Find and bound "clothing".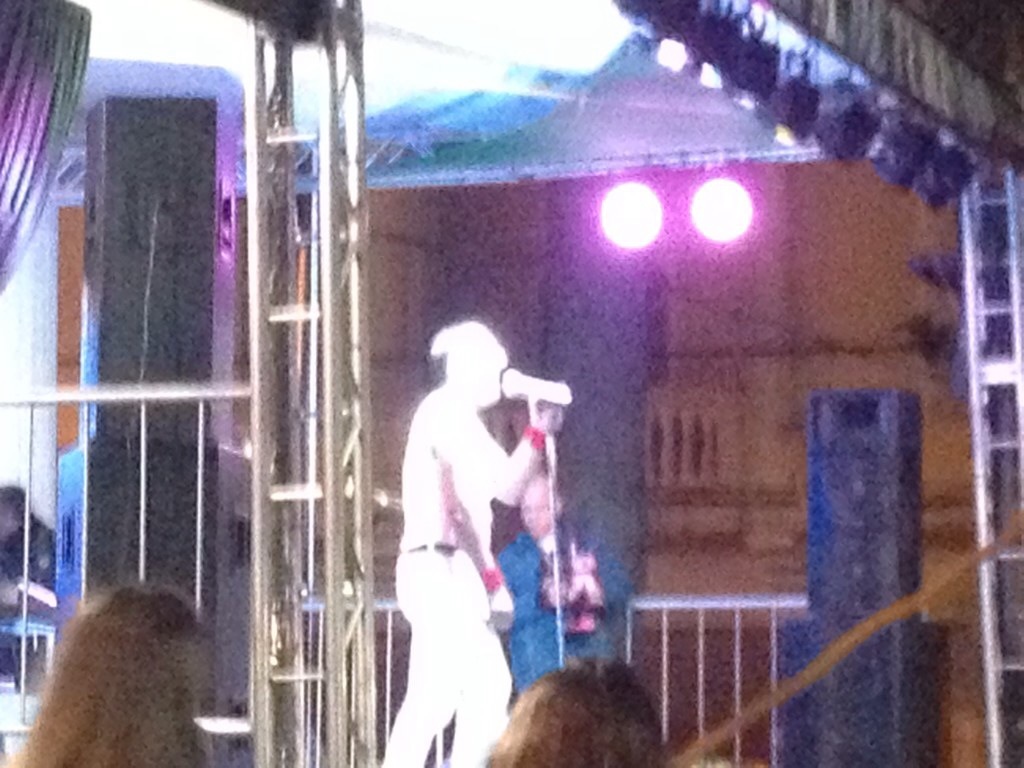
Bound: rect(377, 389, 511, 767).
